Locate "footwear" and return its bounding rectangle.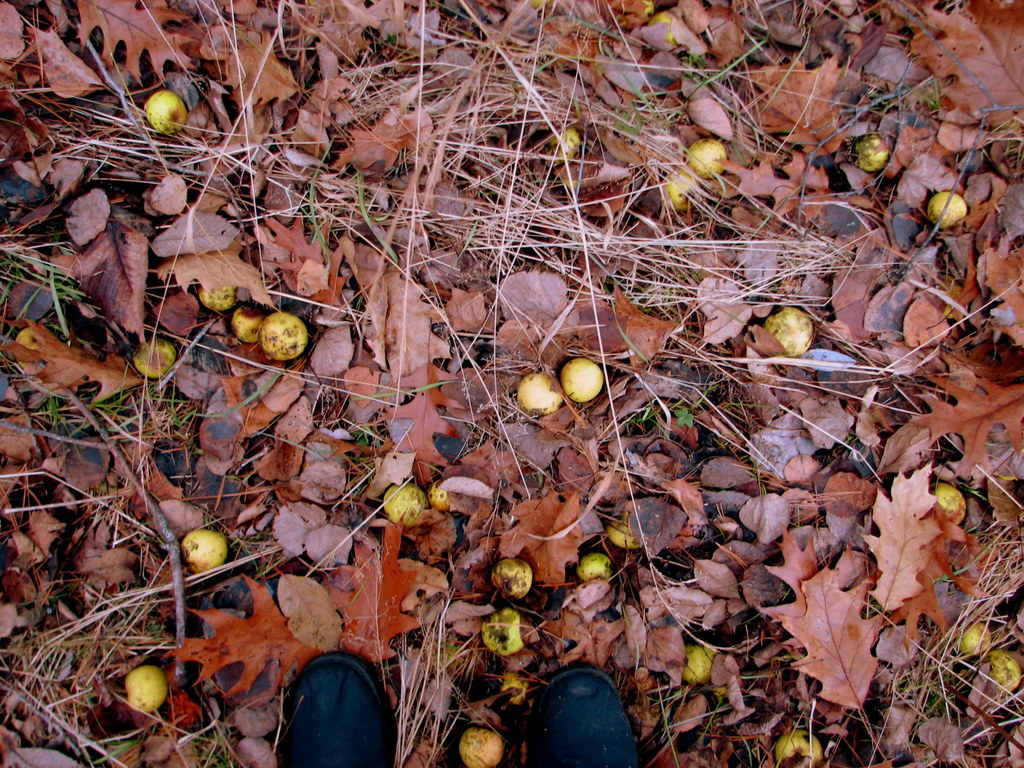
Rect(524, 659, 644, 767).
